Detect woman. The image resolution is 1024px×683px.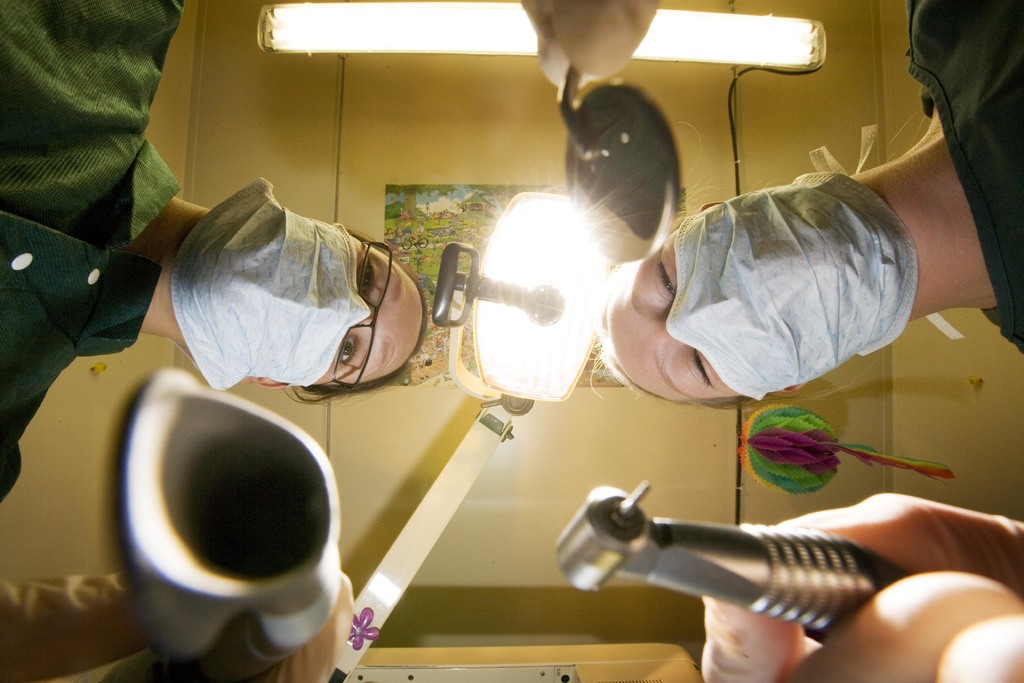
Rect(593, 0, 1023, 406).
